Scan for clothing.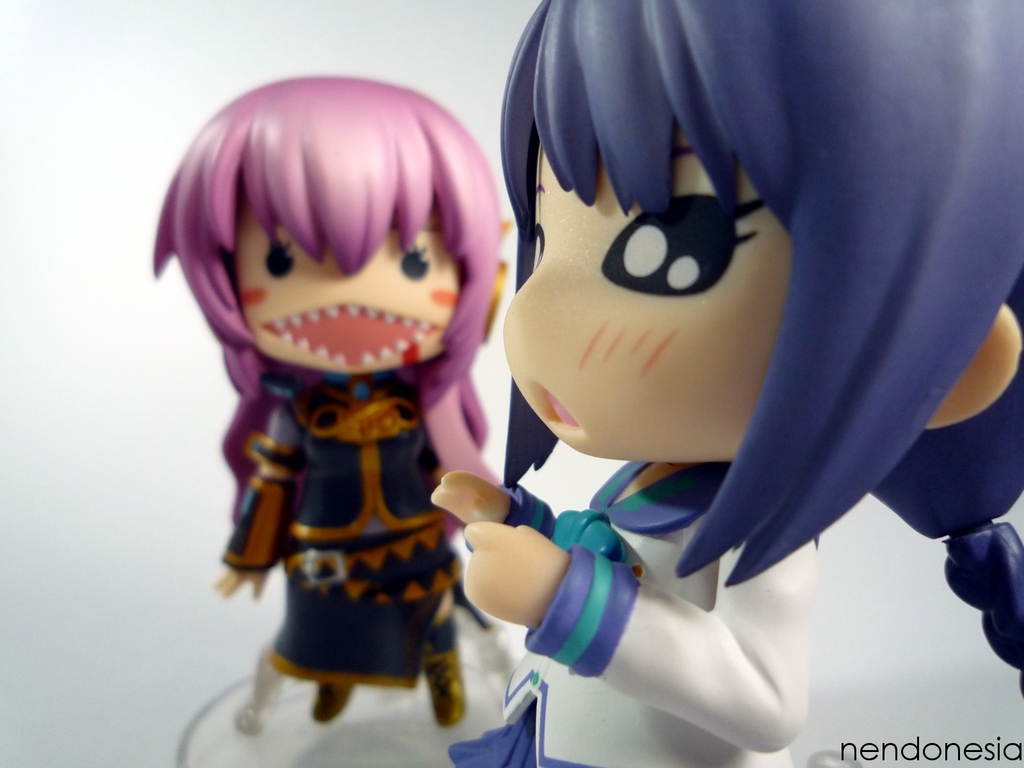
Scan result: (x1=212, y1=378, x2=464, y2=691).
